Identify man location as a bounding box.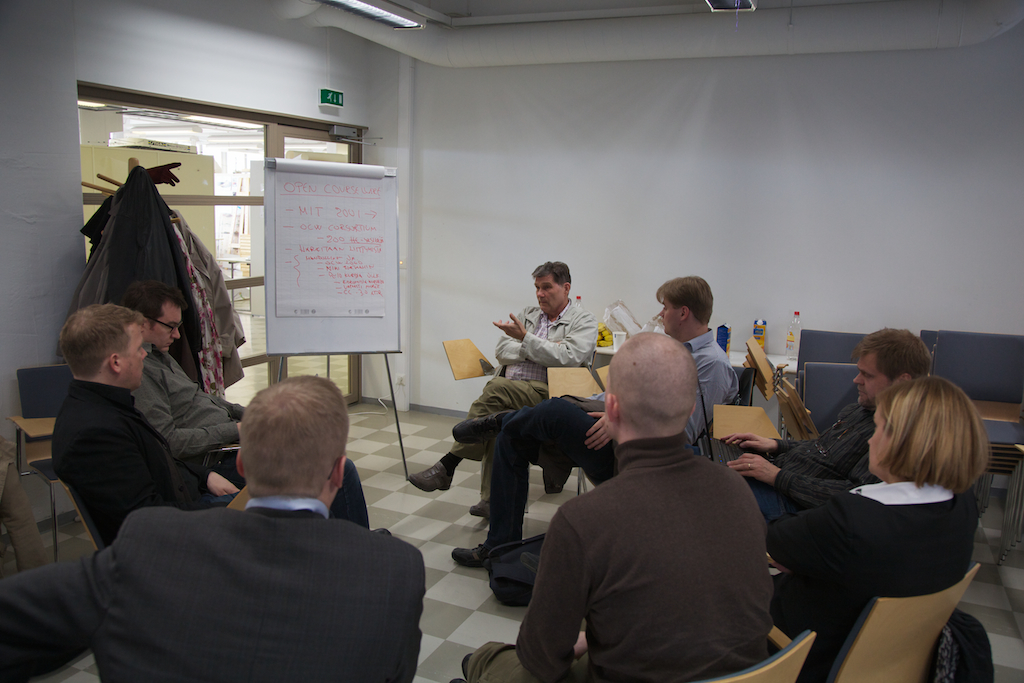
{"left": 452, "top": 268, "right": 743, "bottom": 566}.
